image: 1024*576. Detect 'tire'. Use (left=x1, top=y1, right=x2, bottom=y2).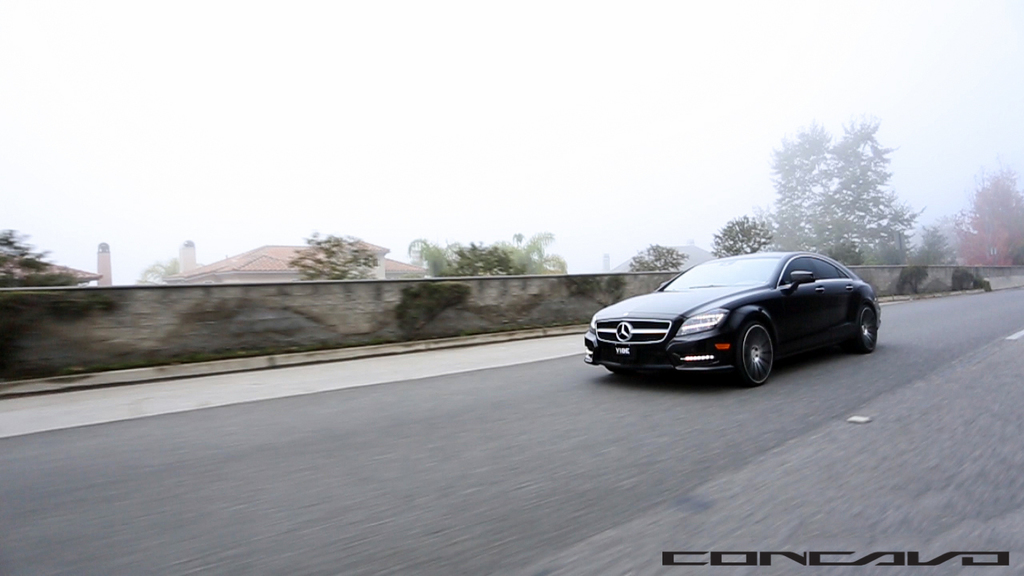
(left=737, top=318, right=774, bottom=382).
